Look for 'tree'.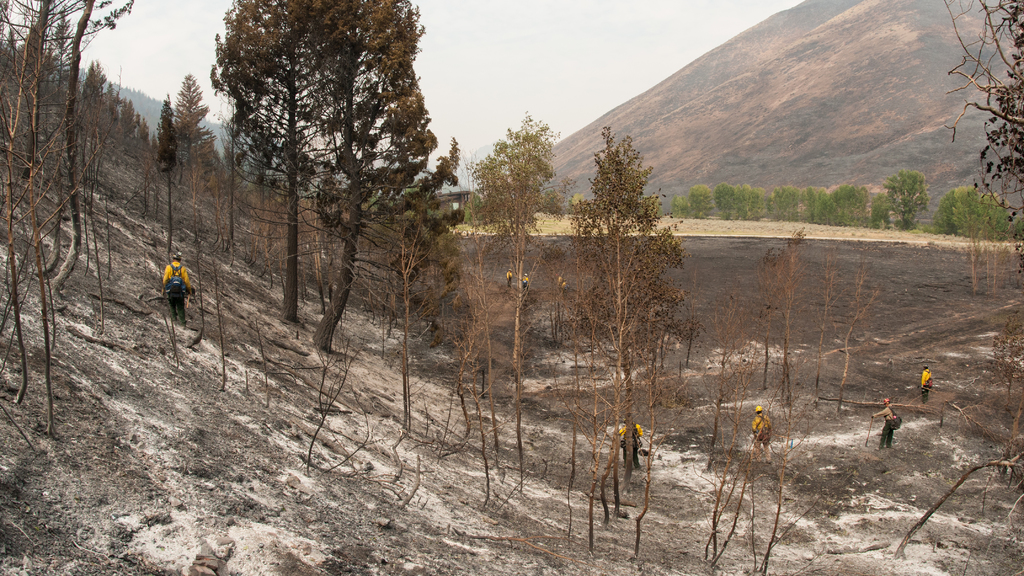
Found: <box>794,181,821,223</box>.
